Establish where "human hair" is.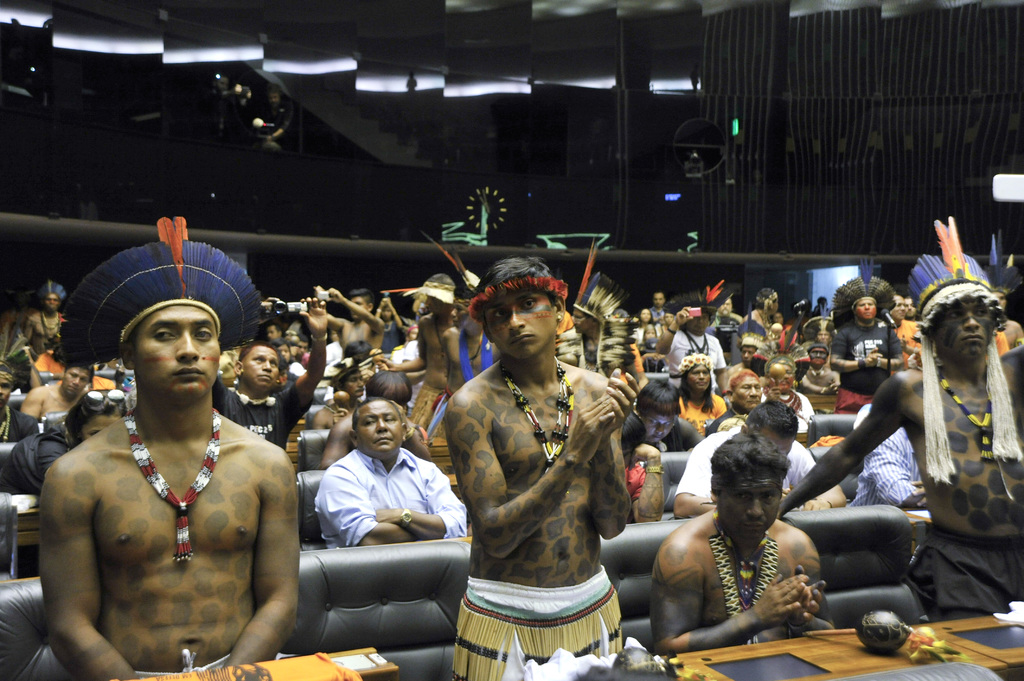
Established at locate(641, 324, 659, 345).
